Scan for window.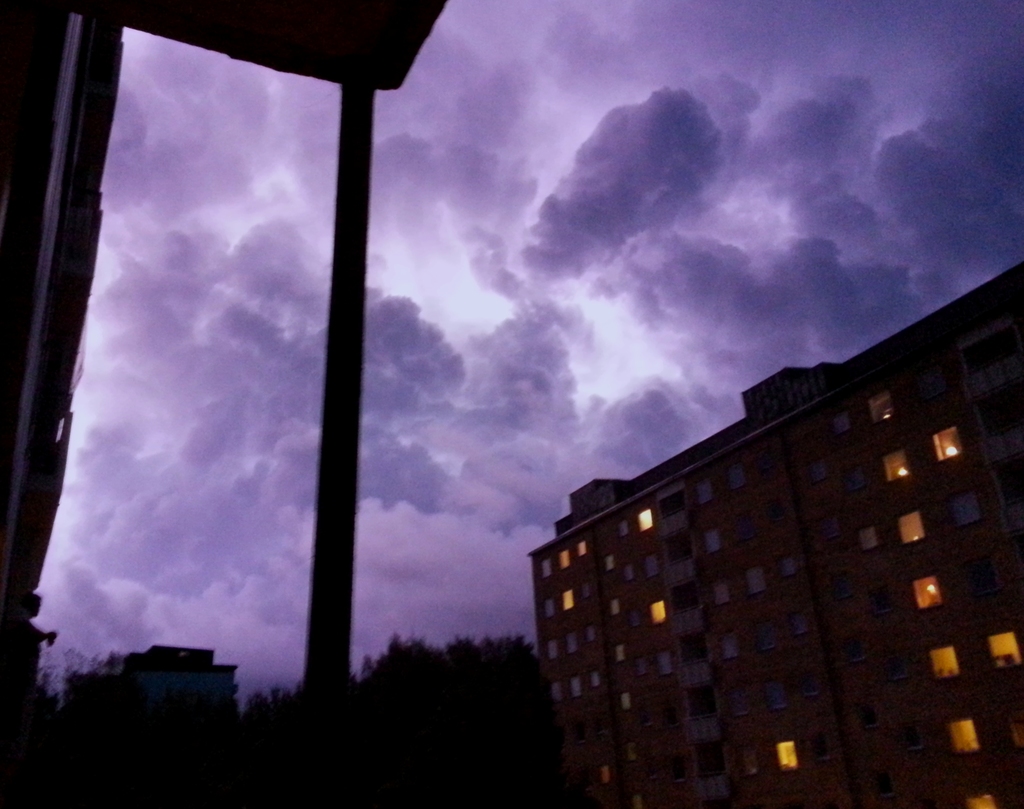
Scan result: left=550, top=679, right=560, bottom=701.
